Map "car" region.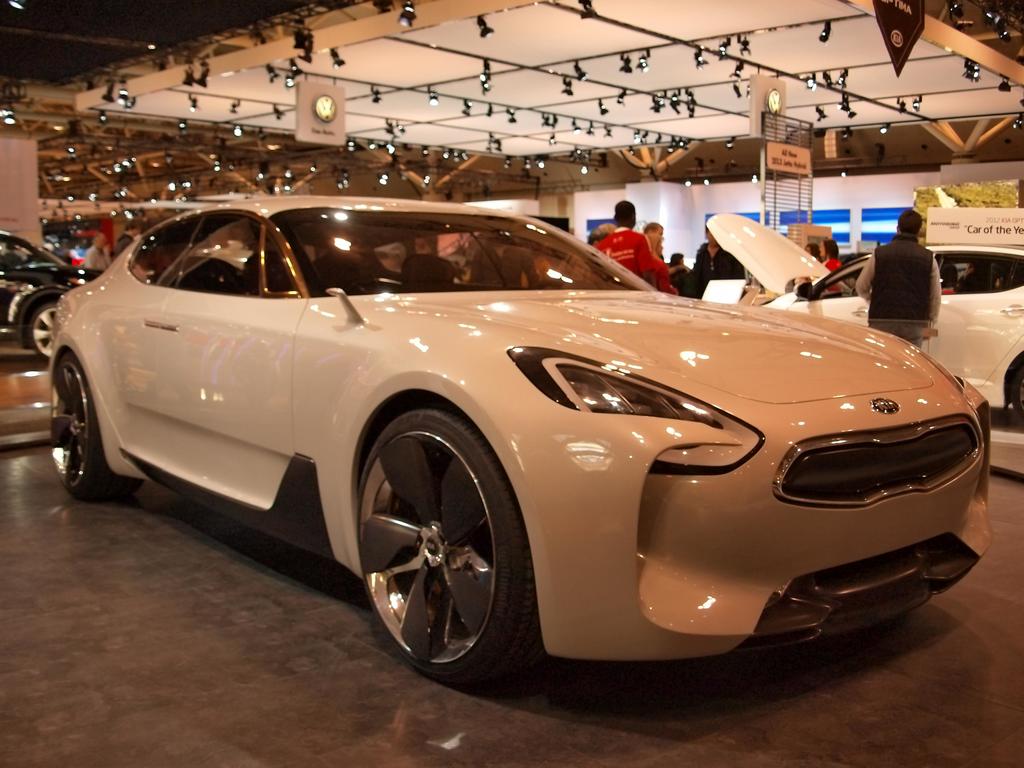
Mapped to crop(705, 211, 1022, 429).
